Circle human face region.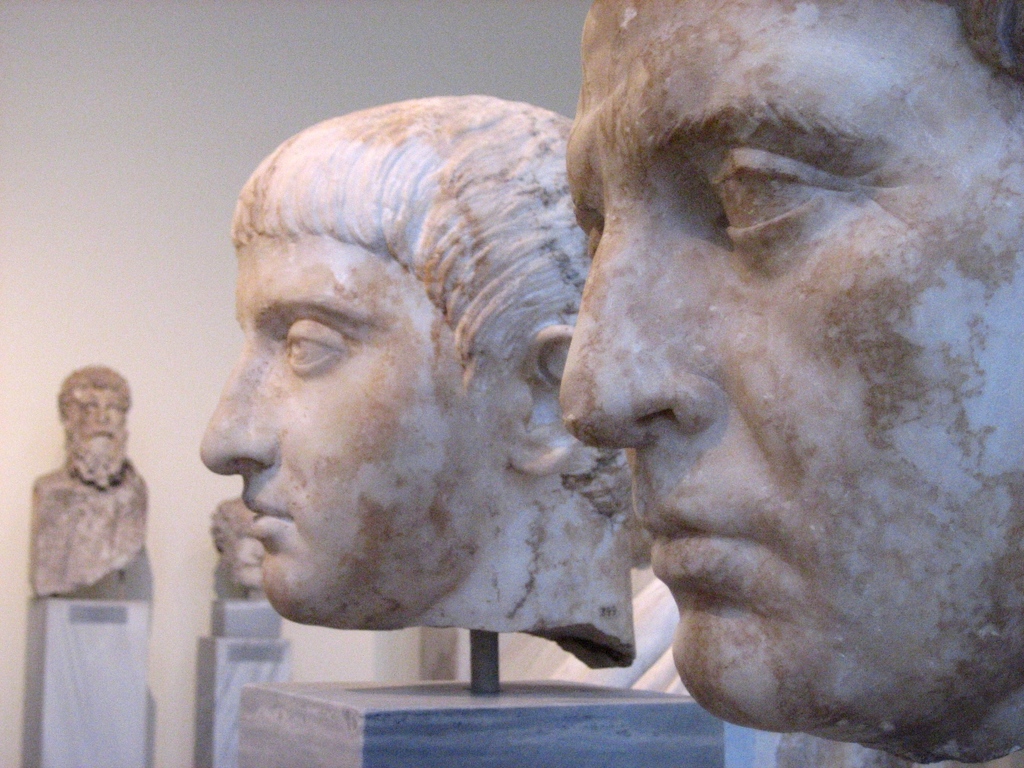
Region: region(558, 0, 1023, 728).
